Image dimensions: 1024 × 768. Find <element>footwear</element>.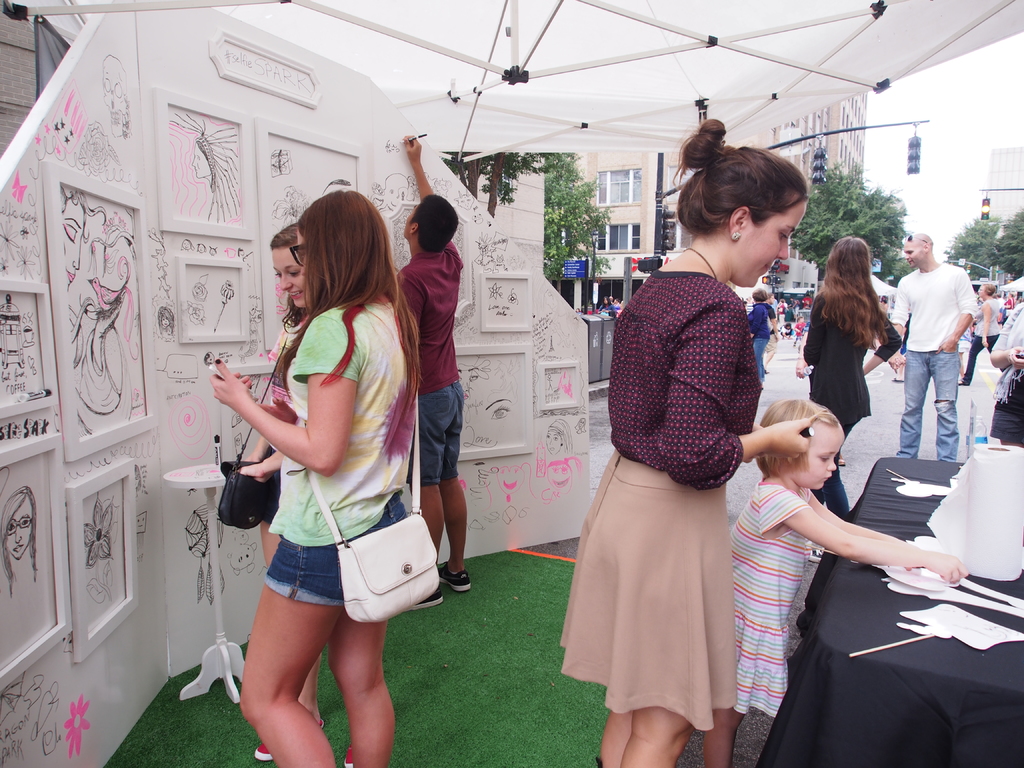
[399, 581, 442, 609].
